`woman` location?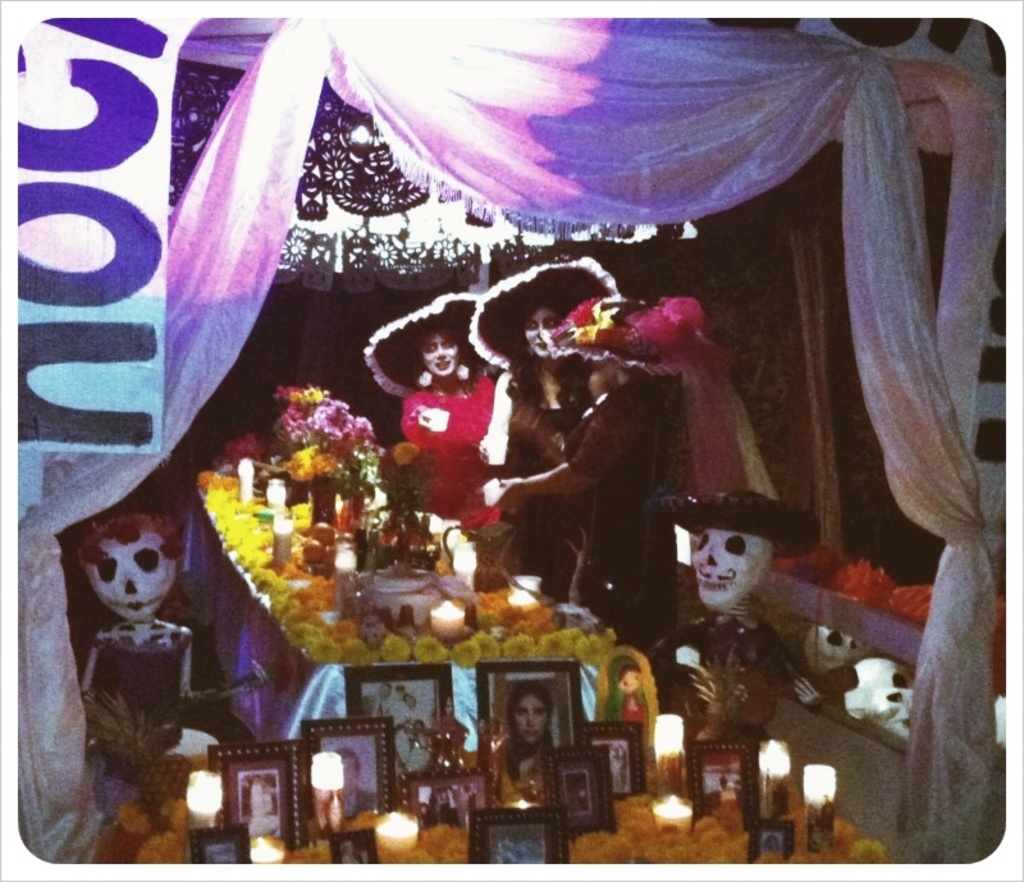
left=484, top=675, right=559, bottom=803
